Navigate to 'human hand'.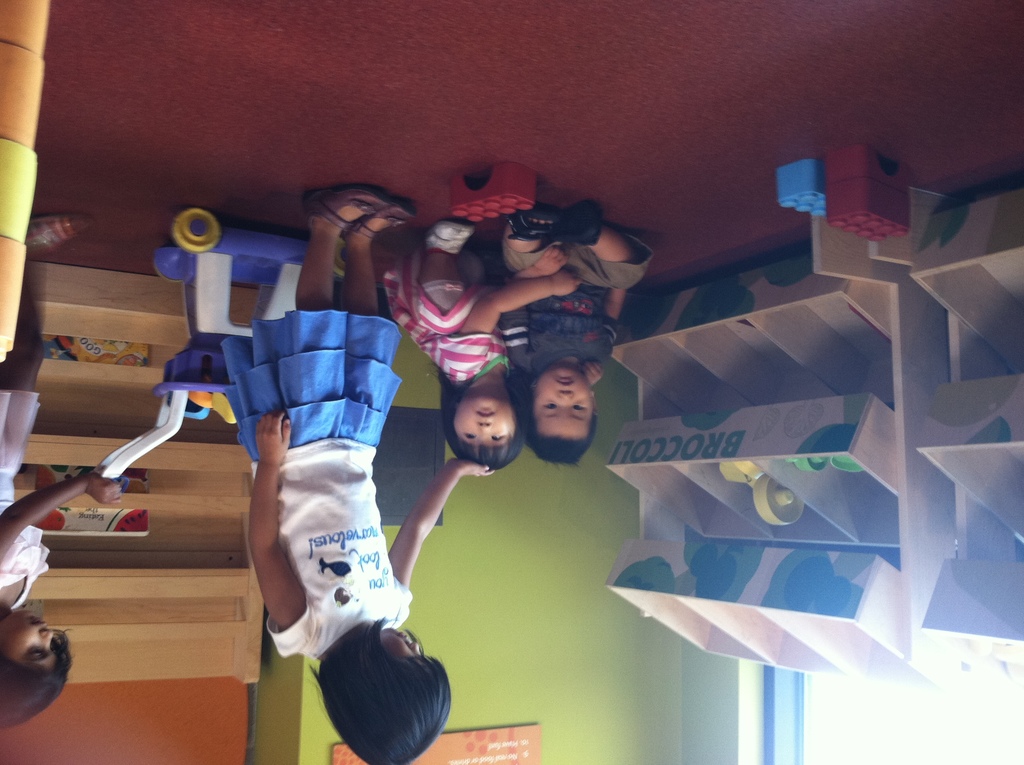
Navigation target: x1=447 y1=456 x2=498 y2=480.
